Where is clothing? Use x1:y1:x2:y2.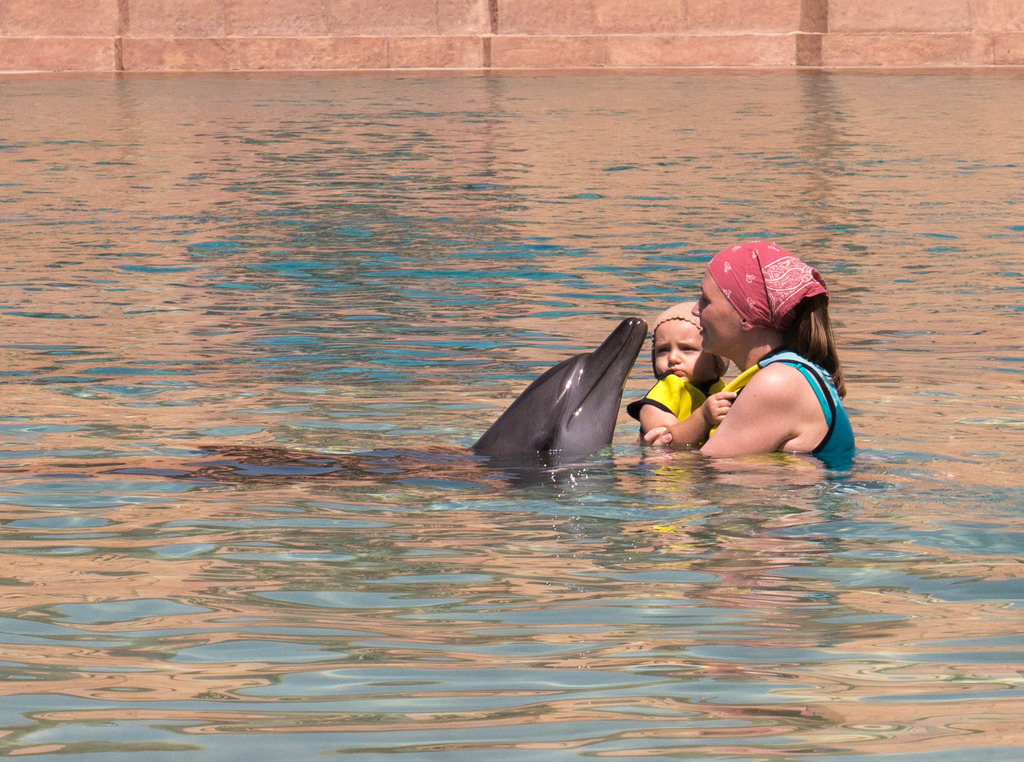
731:348:856:457.
